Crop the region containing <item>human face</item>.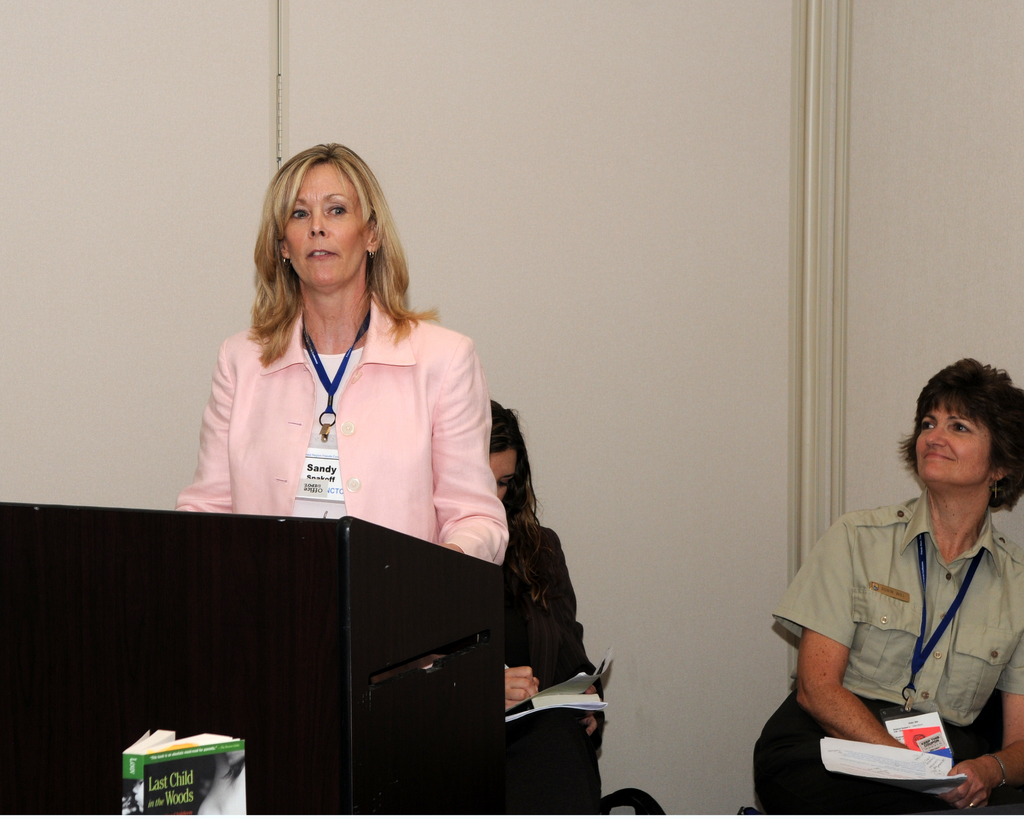
Crop region: [x1=280, y1=159, x2=368, y2=296].
